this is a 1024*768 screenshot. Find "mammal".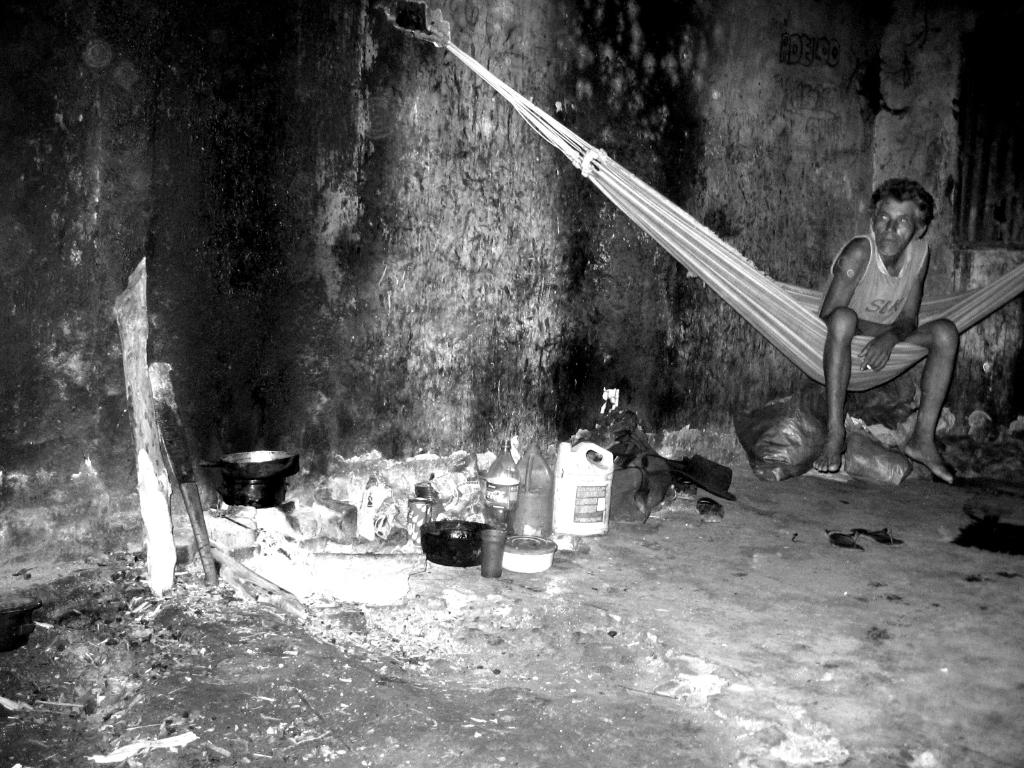
Bounding box: select_region(814, 173, 984, 490).
